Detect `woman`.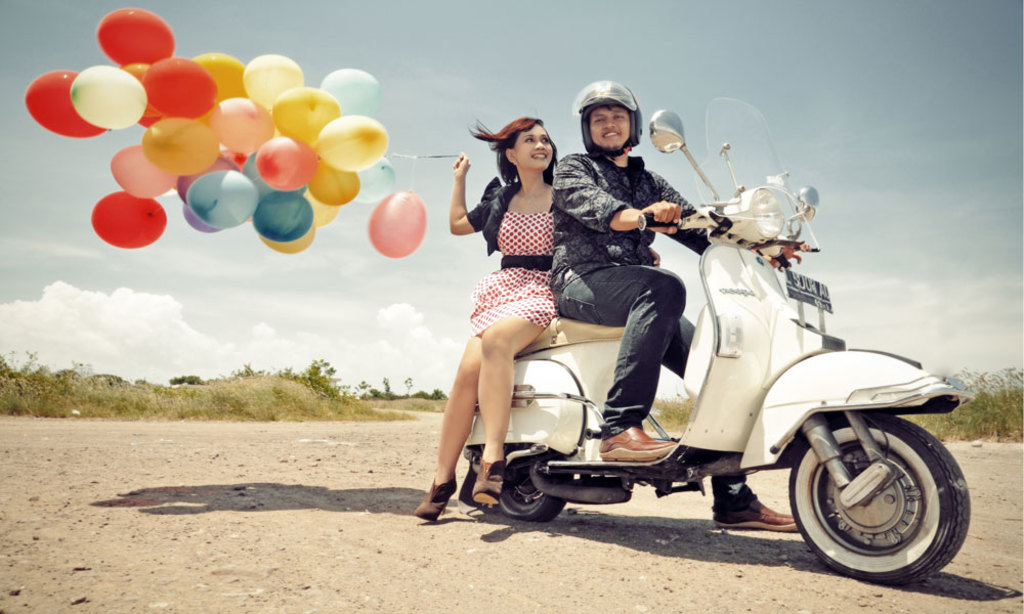
Detected at bbox(434, 97, 579, 521).
